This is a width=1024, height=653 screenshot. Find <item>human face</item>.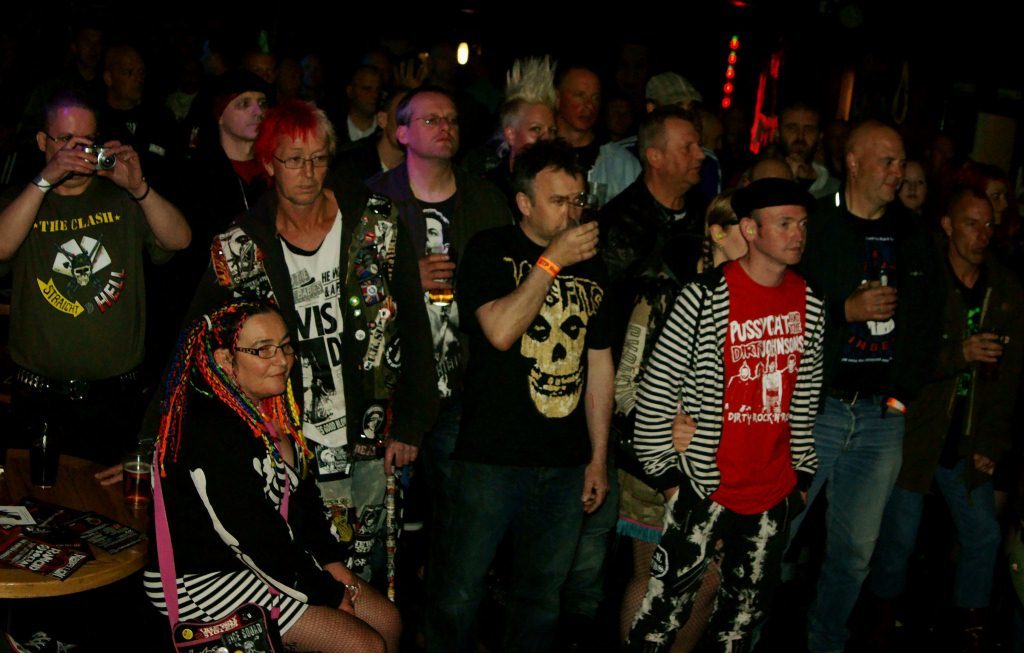
Bounding box: bbox=(983, 179, 1009, 226).
